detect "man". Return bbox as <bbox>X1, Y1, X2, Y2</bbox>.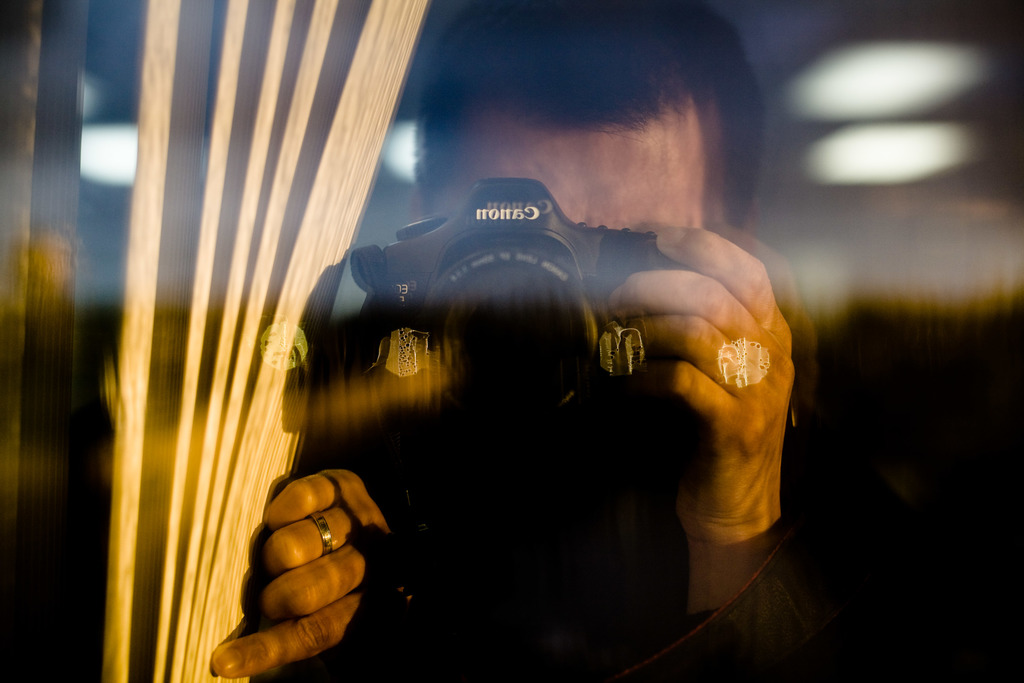
<bbox>127, 47, 863, 650</bbox>.
